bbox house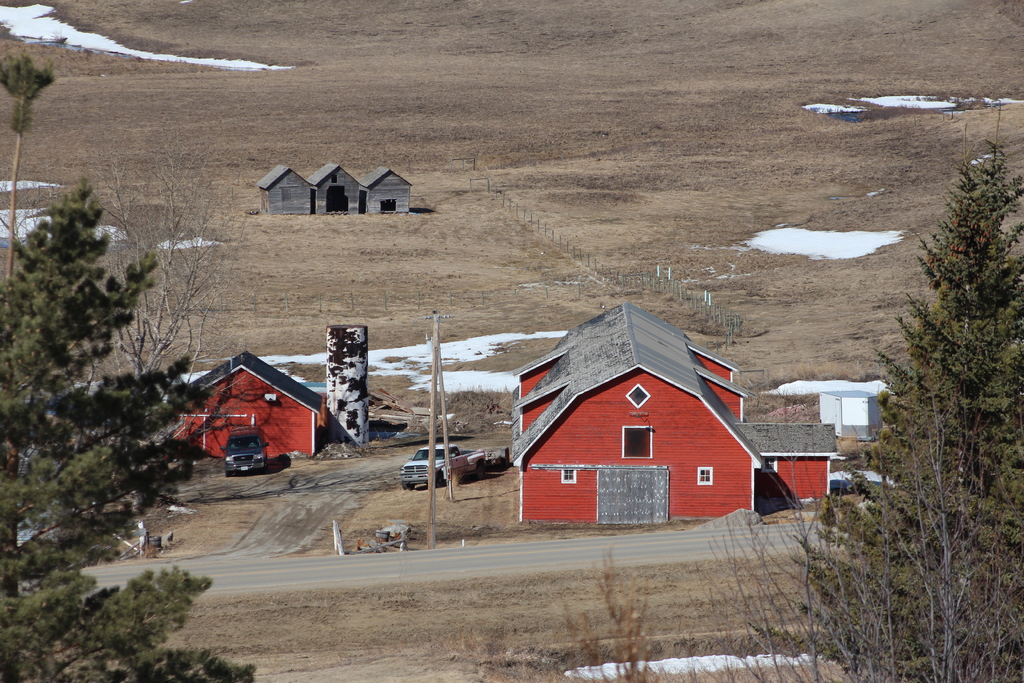
[168,347,325,473]
